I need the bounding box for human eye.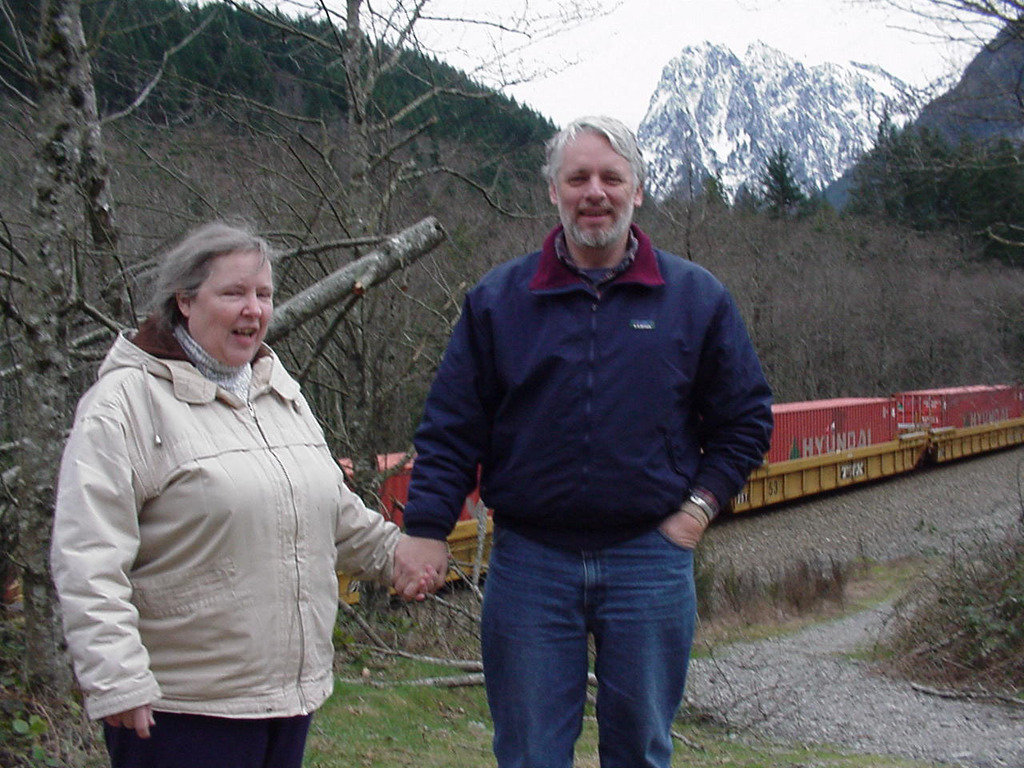
Here it is: [left=604, top=172, right=627, bottom=188].
